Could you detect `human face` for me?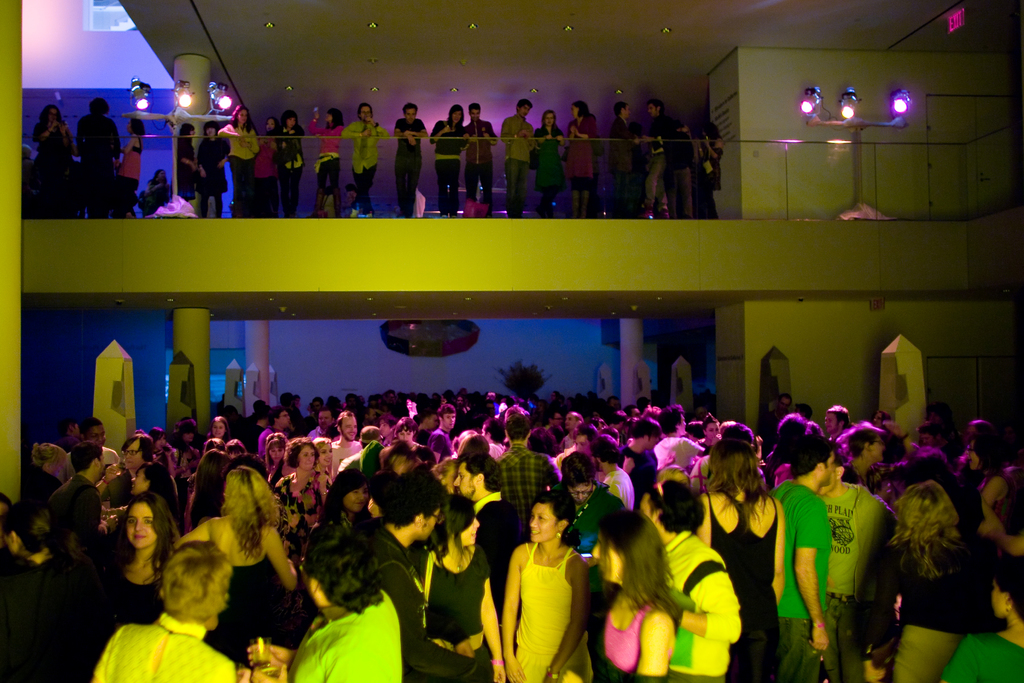
Detection result: pyautogui.locateOnScreen(449, 107, 463, 125).
